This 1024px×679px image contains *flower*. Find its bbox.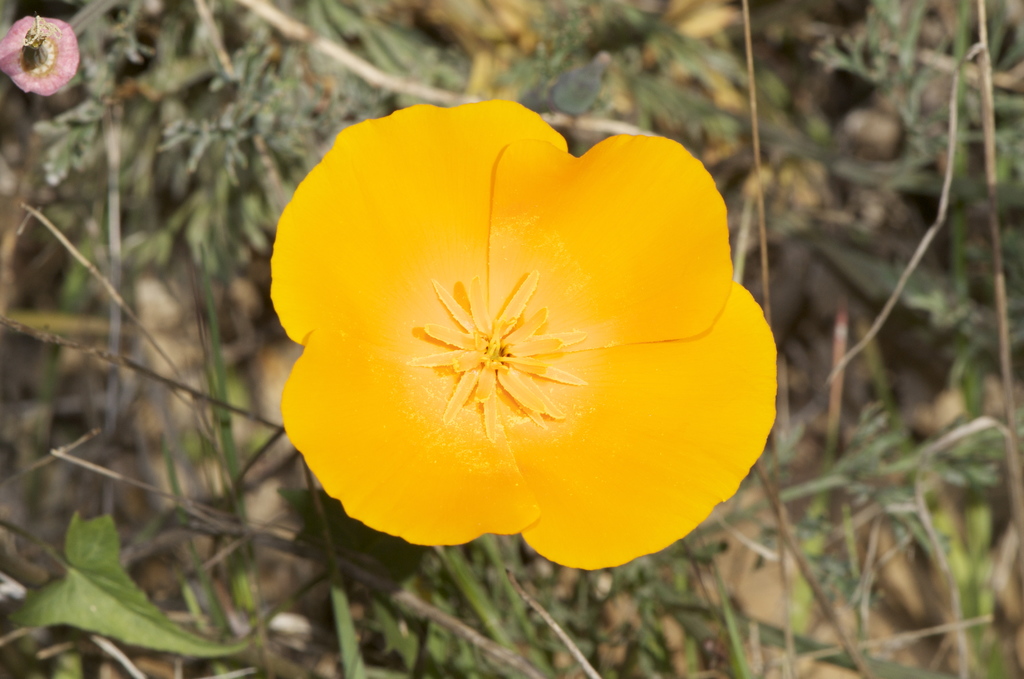
247, 99, 753, 561.
